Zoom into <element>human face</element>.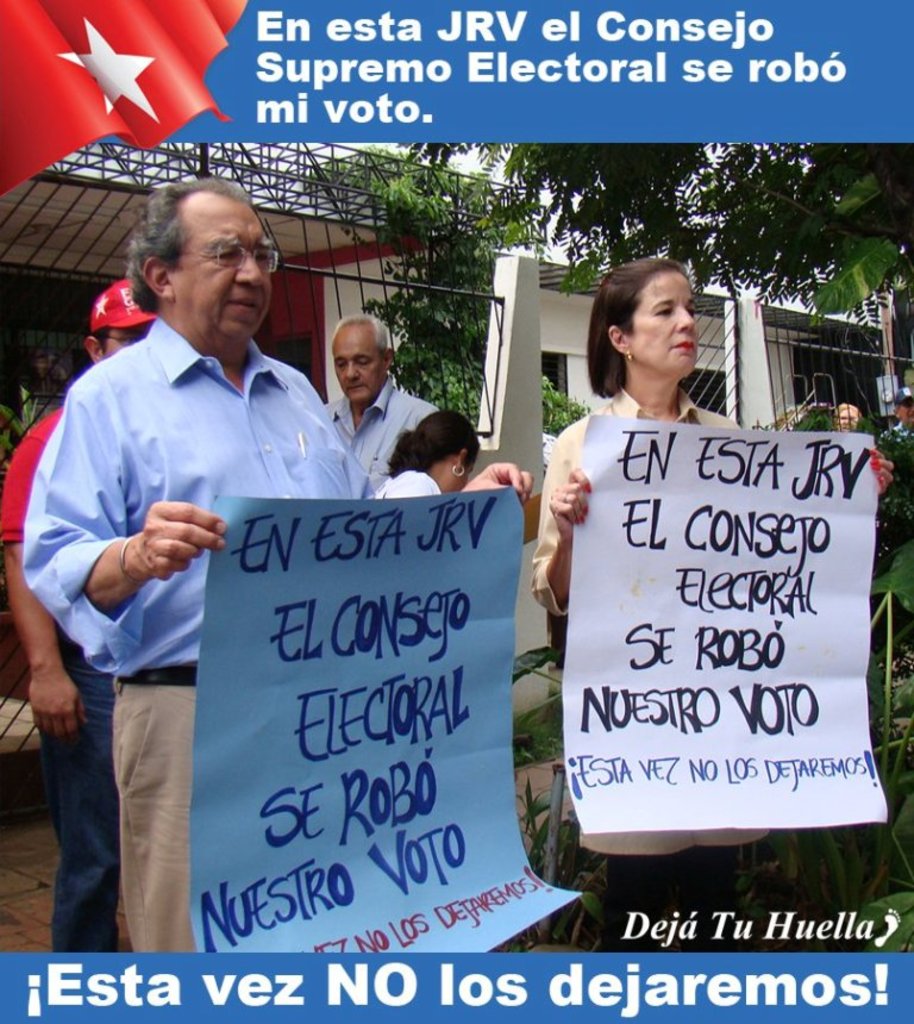
Zoom target: [899,405,913,426].
